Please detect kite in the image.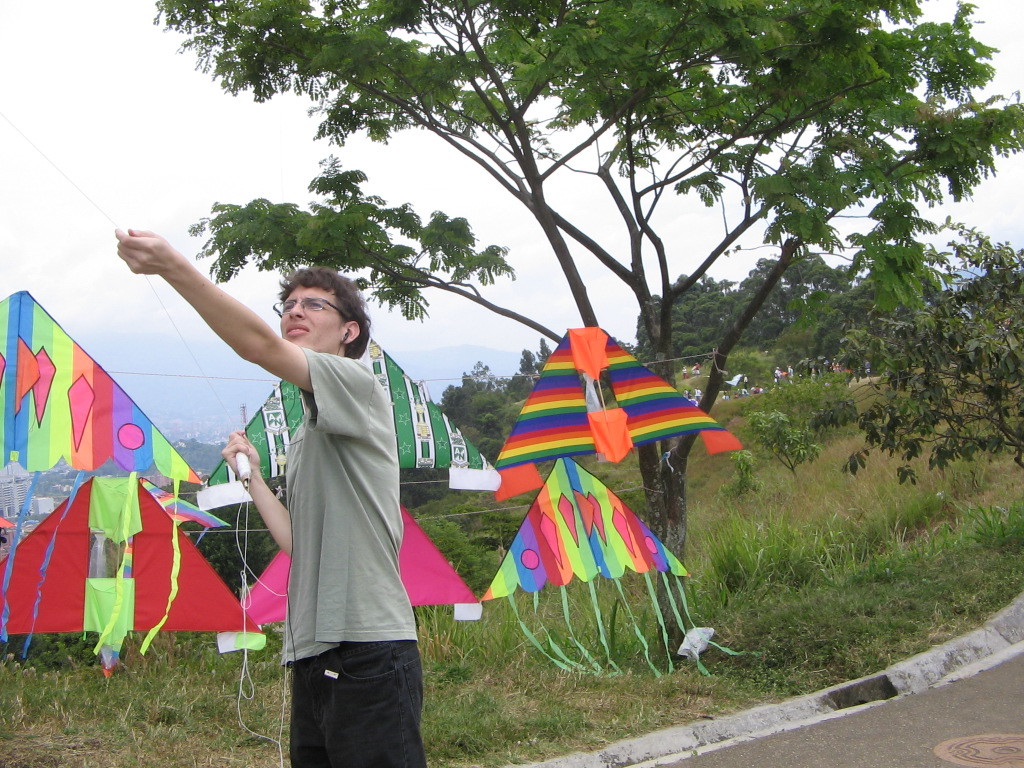
locate(139, 474, 232, 529).
